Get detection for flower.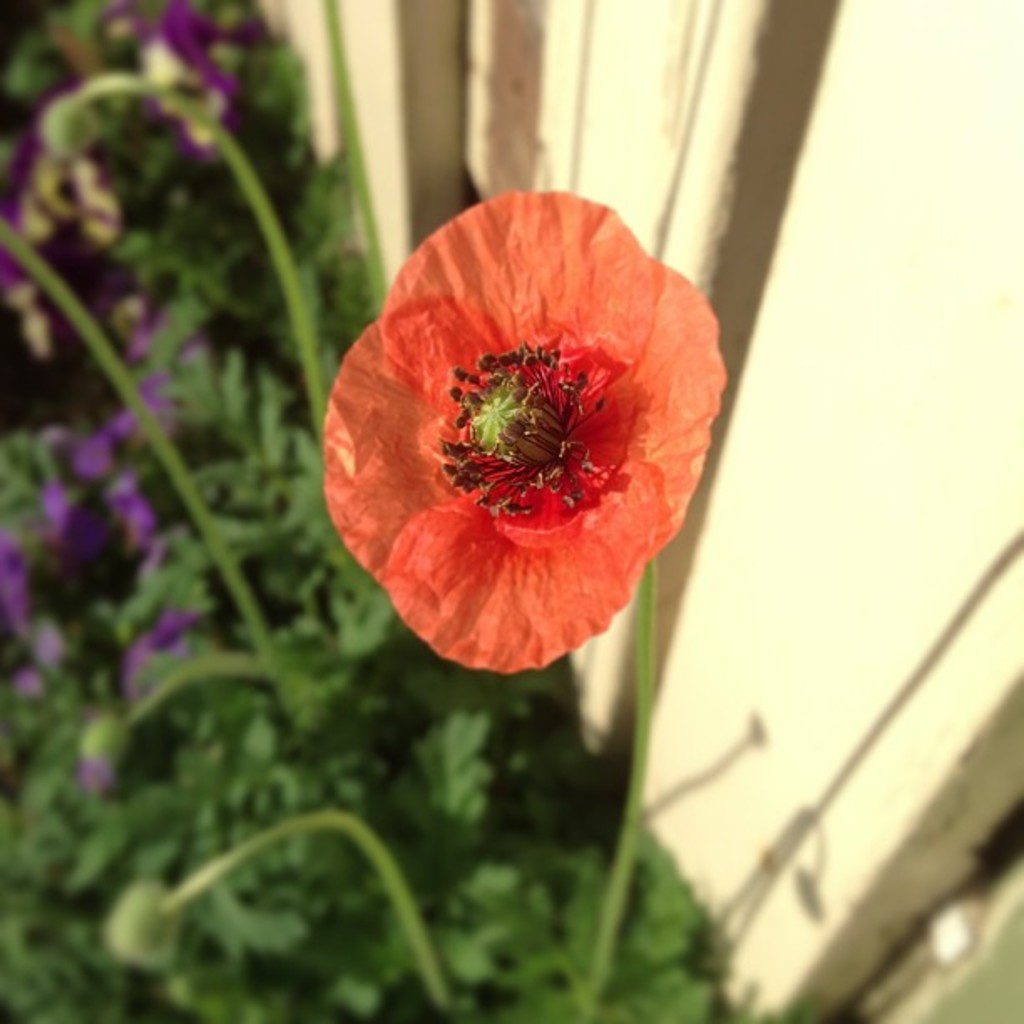
Detection: (330,199,728,649).
